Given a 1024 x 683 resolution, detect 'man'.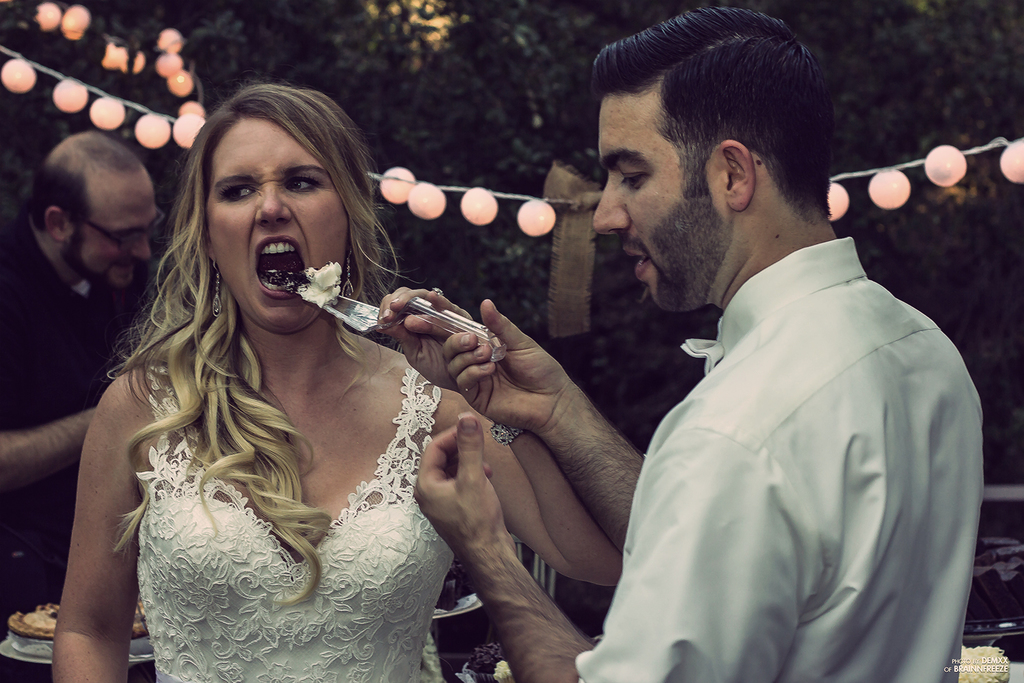
bbox=[0, 126, 172, 645].
